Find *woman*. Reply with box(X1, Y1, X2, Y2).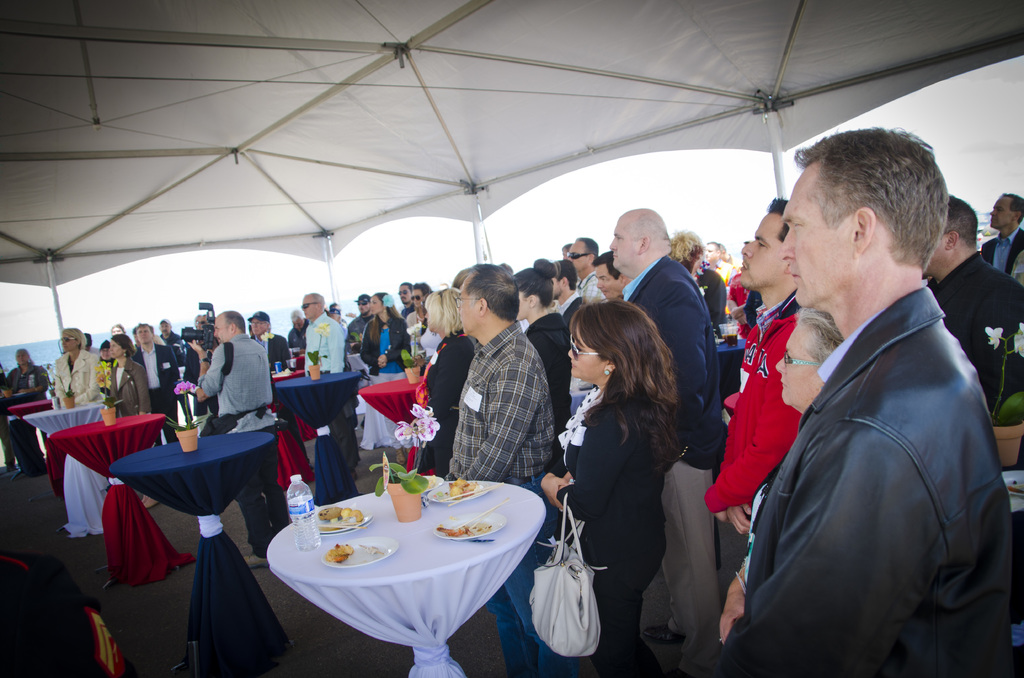
box(509, 256, 582, 476).
